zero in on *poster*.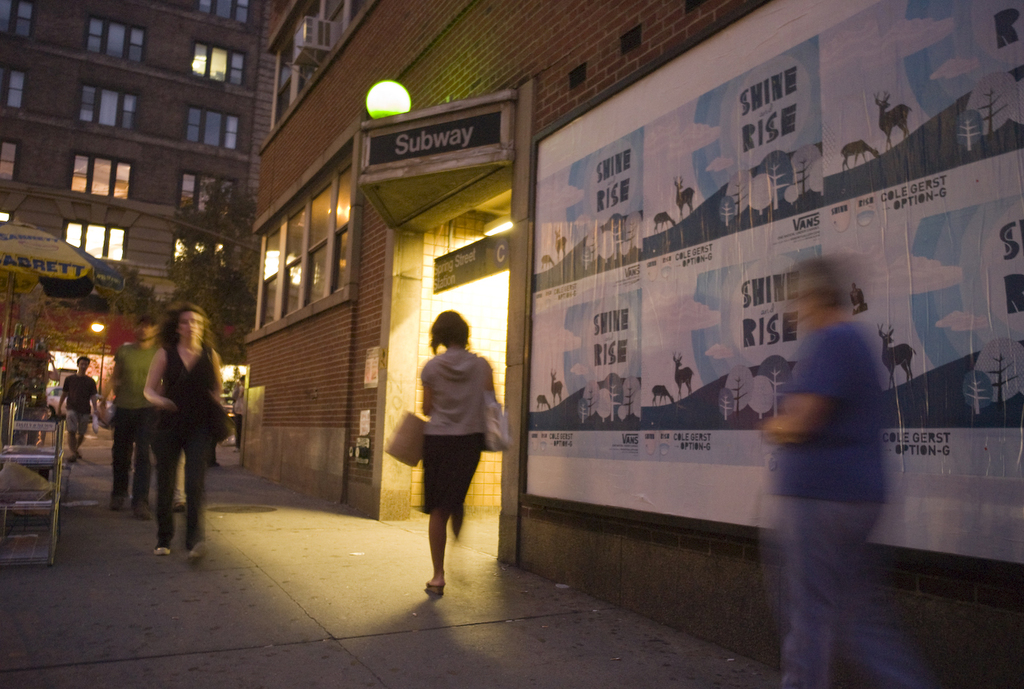
Zeroed in: {"left": 526, "top": 2, "right": 1023, "bottom": 561}.
